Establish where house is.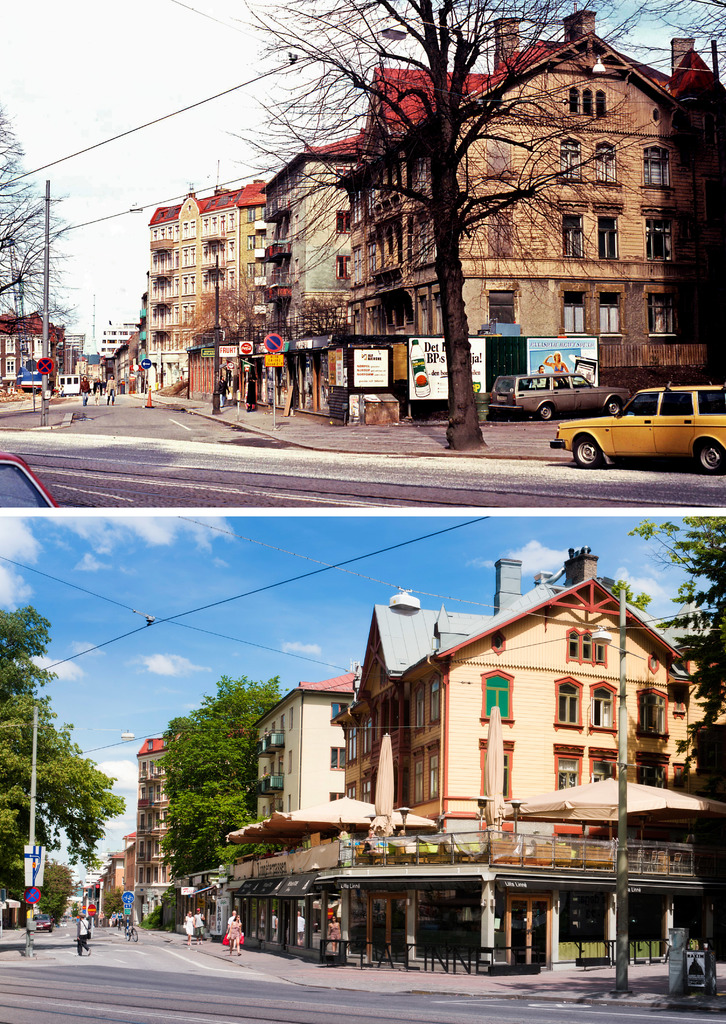
Established at box=[259, 141, 366, 417].
